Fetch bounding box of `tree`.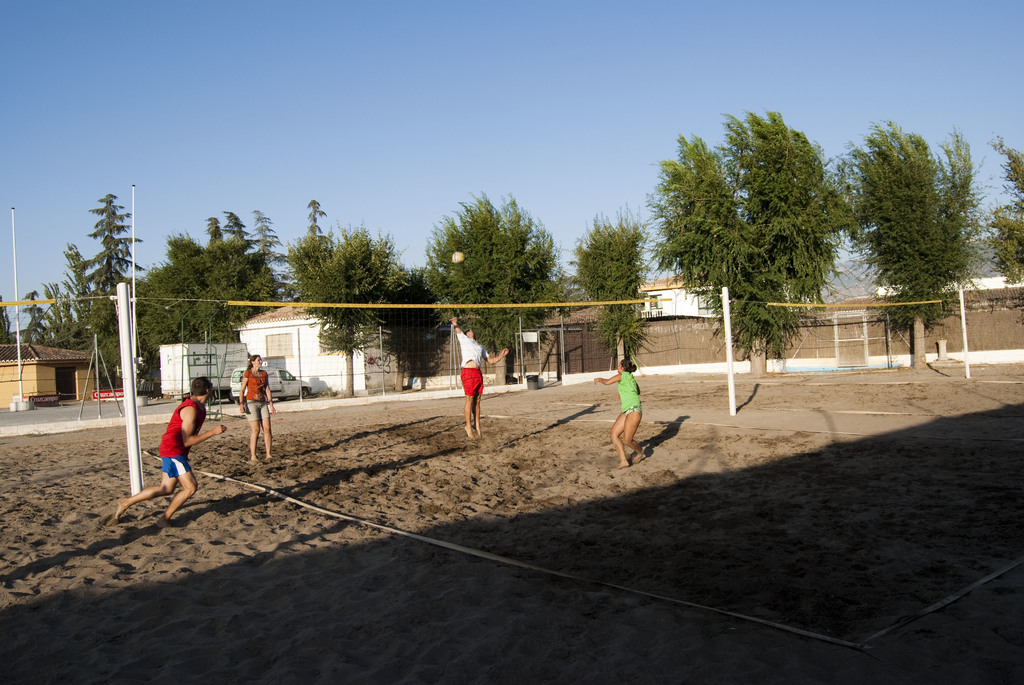
Bbox: (x1=410, y1=182, x2=572, y2=384).
